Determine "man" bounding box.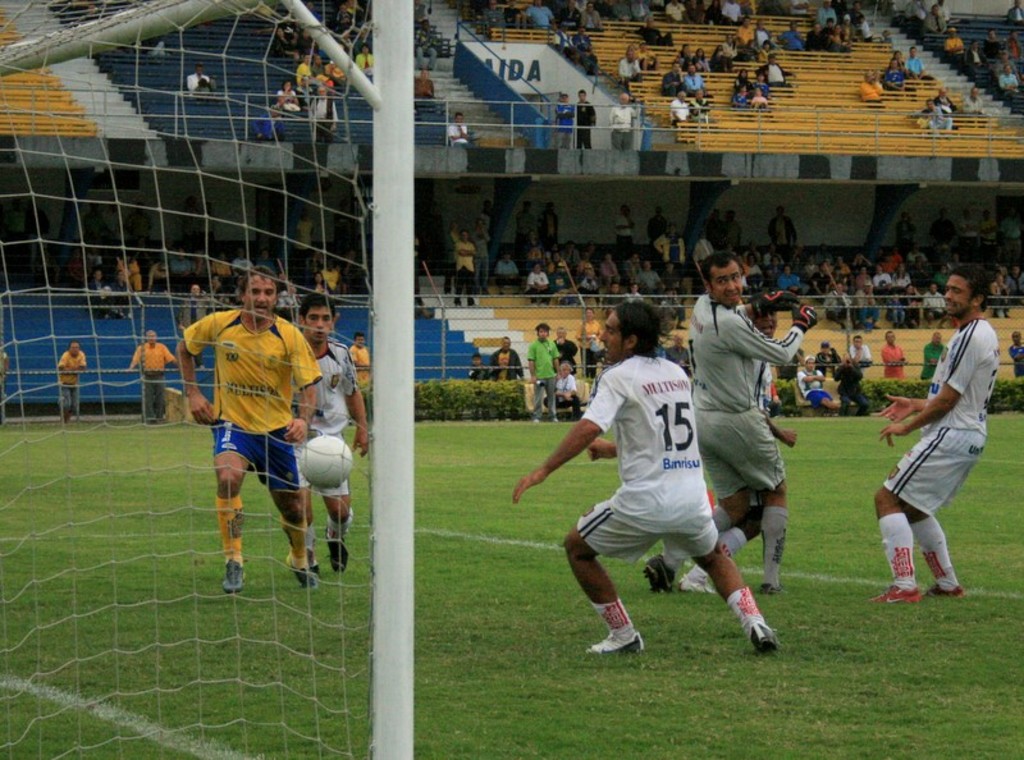
Determined: (left=905, top=0, right=932, bottom=18).
